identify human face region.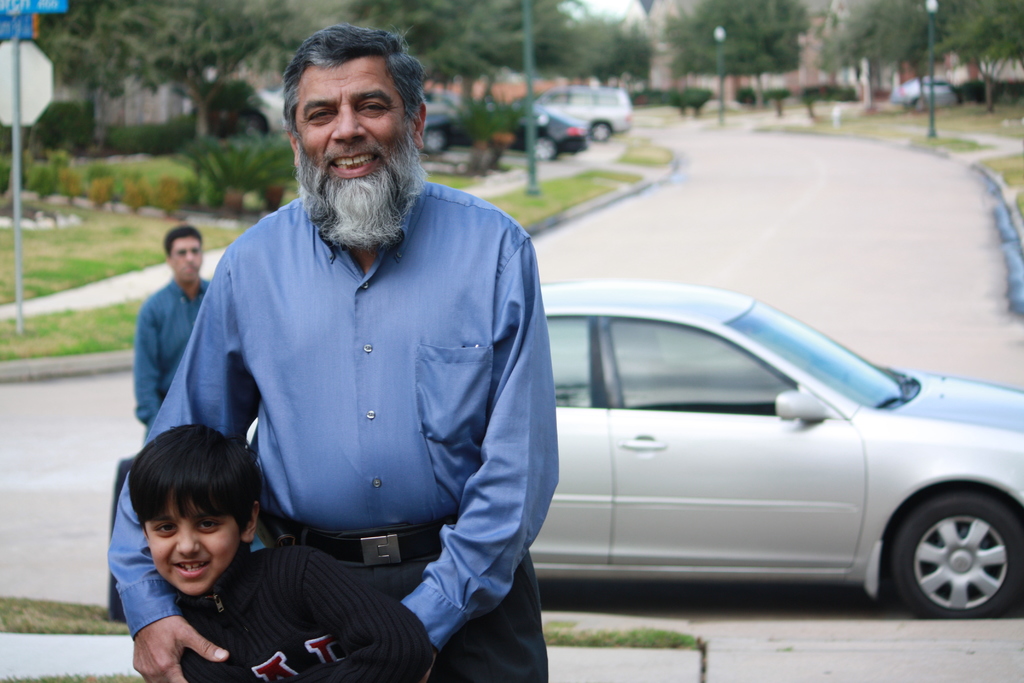
Region: <bbox>297, 56, 401, 233</bbox>.
